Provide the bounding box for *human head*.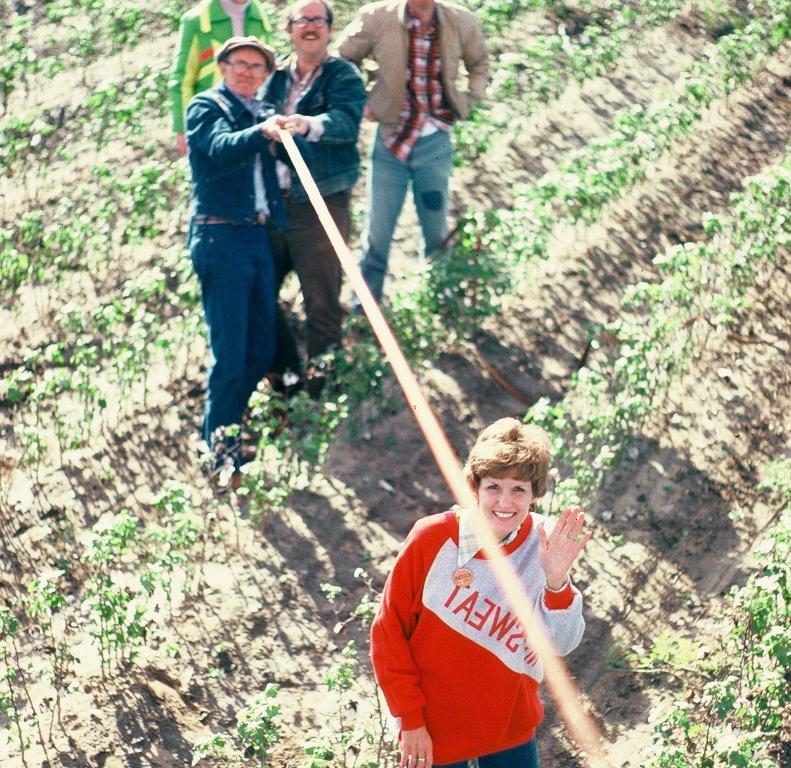
box(409, 2, 439, 8).
